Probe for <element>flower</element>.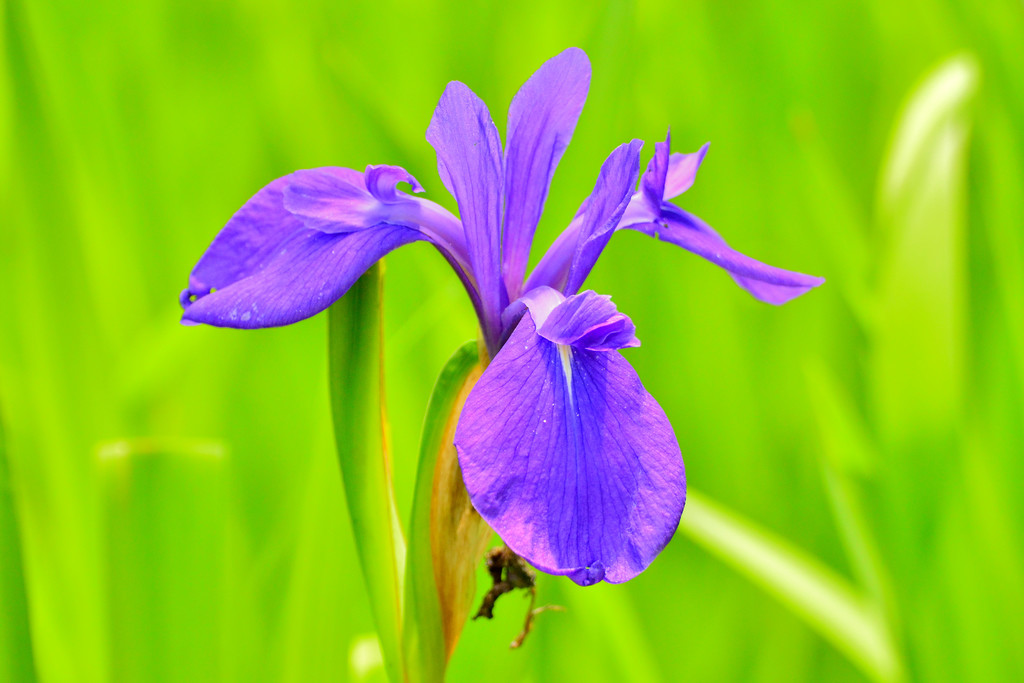
Probe result: <region>170, 47, 821, 595</region>.
